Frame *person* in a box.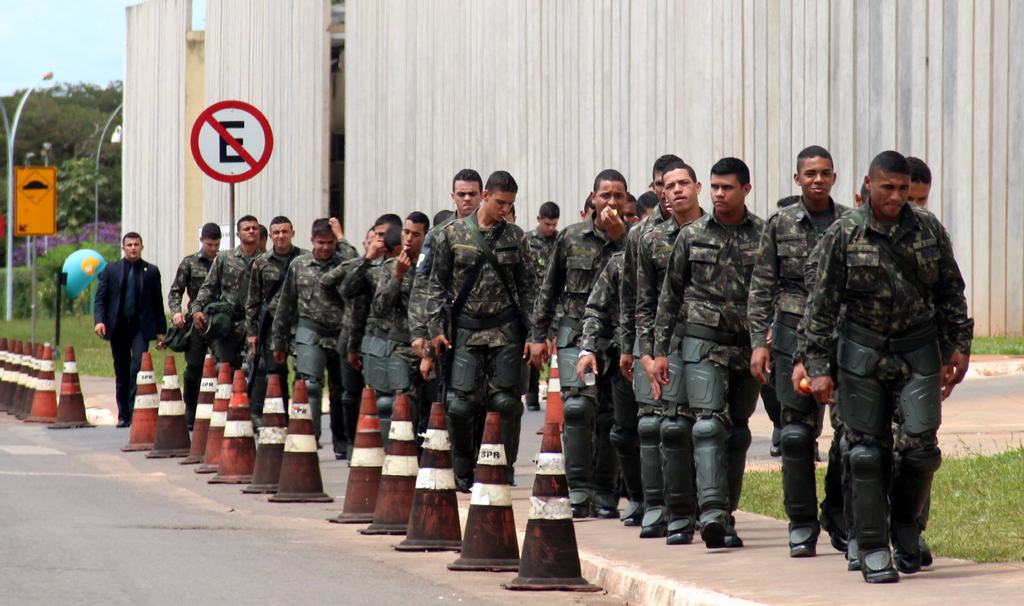
x1=278 y1=212 x2=364 y2=454.
